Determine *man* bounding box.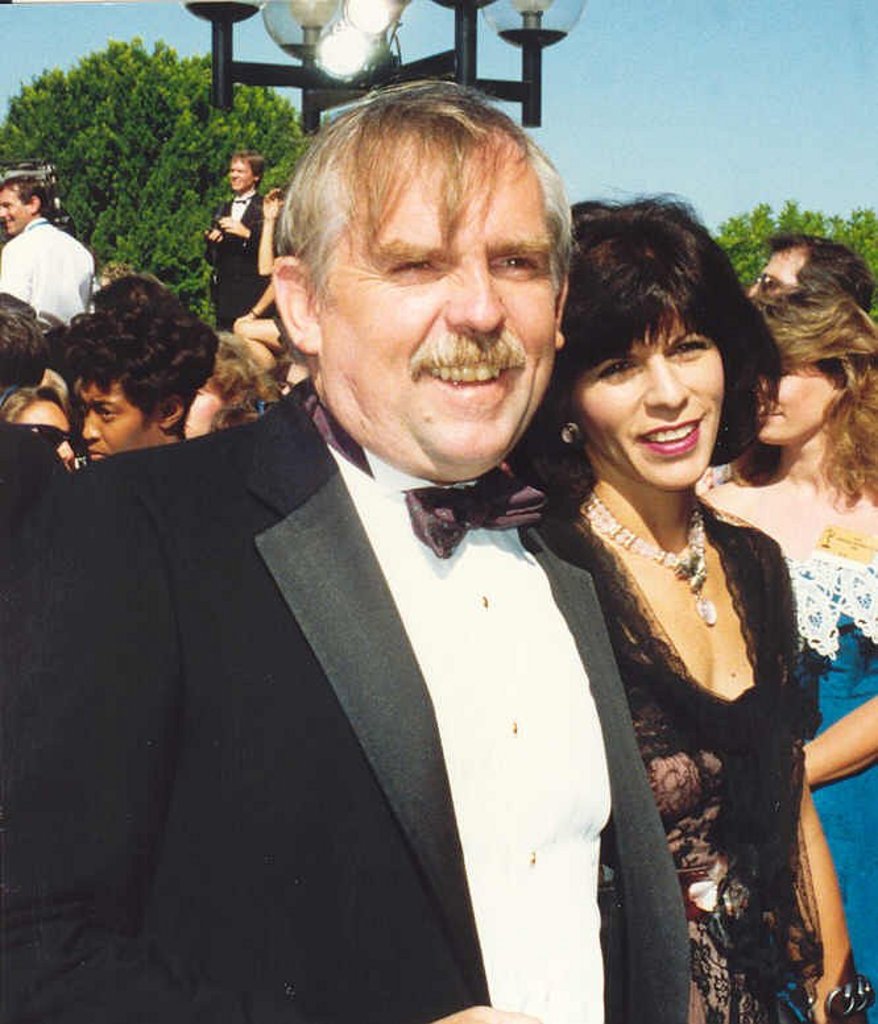
Determined: <box>749,232,877,316</box>.
